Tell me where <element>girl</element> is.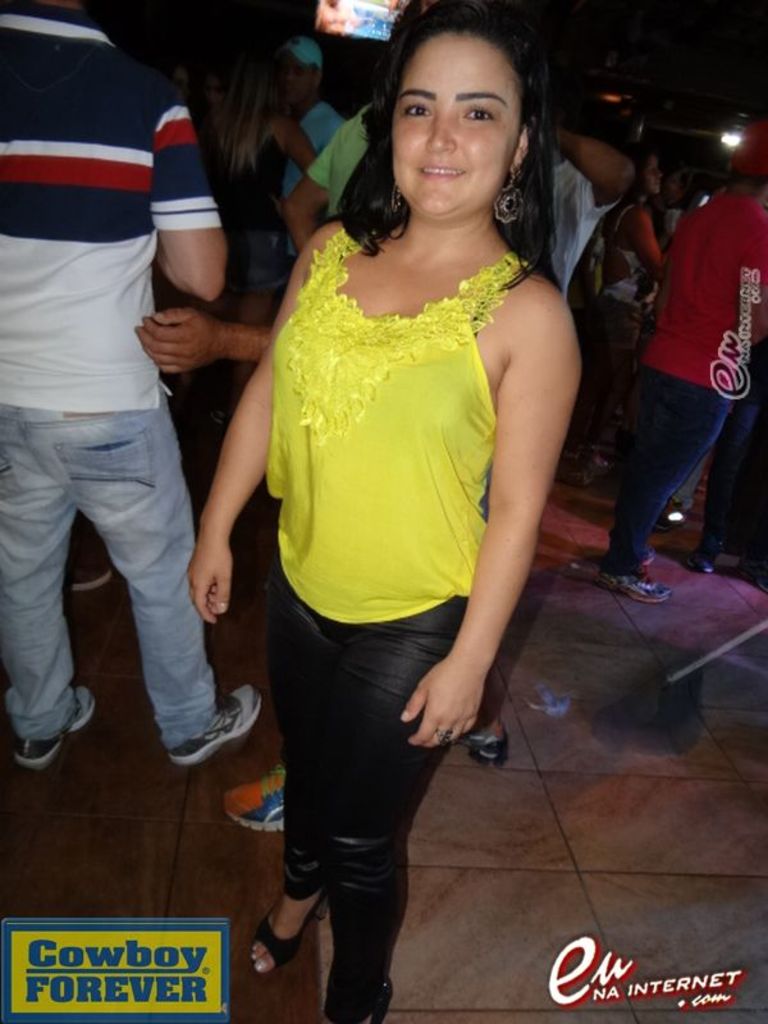
<element>girl</element> is at {"left": 183, "top": 0, "right": 589, "bottom": 1023}.
